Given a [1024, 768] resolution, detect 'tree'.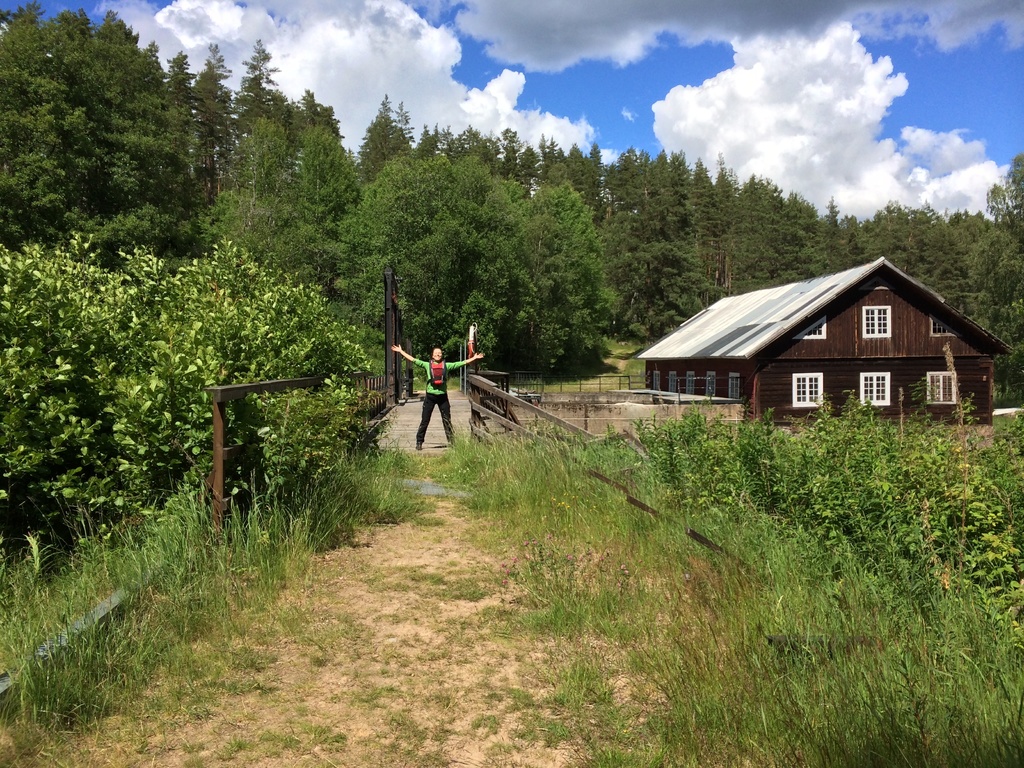
pyautogui.locateOnScreen(0, 24, 63, 246).
